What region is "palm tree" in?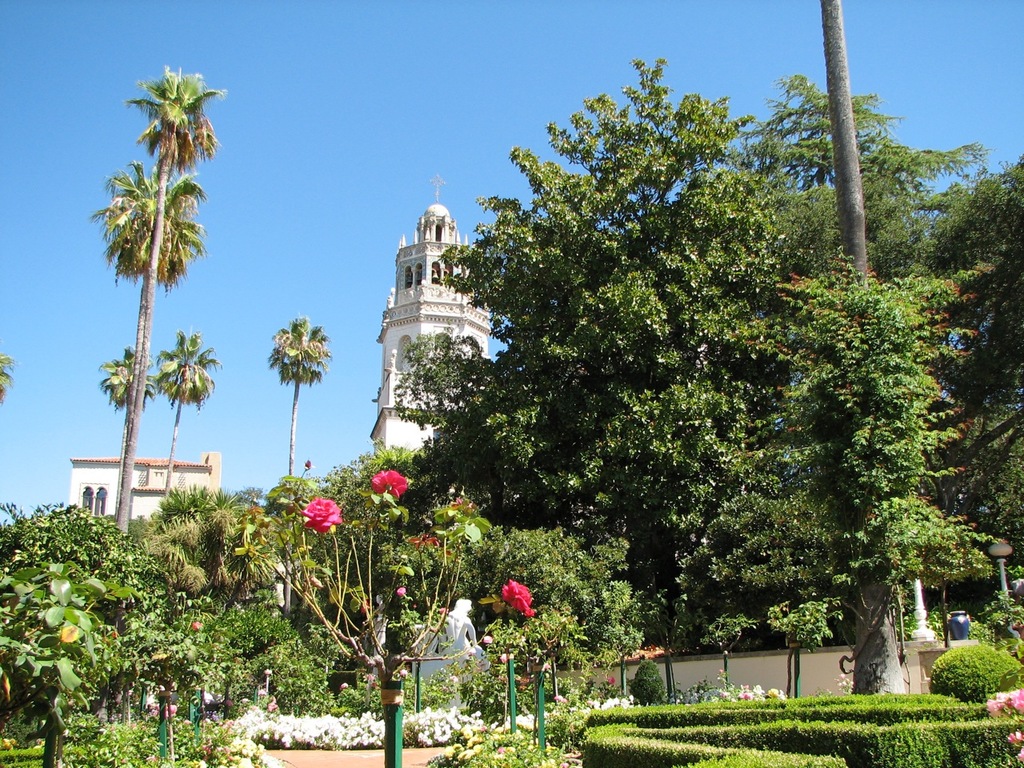
[813, 0, 907, 698].
